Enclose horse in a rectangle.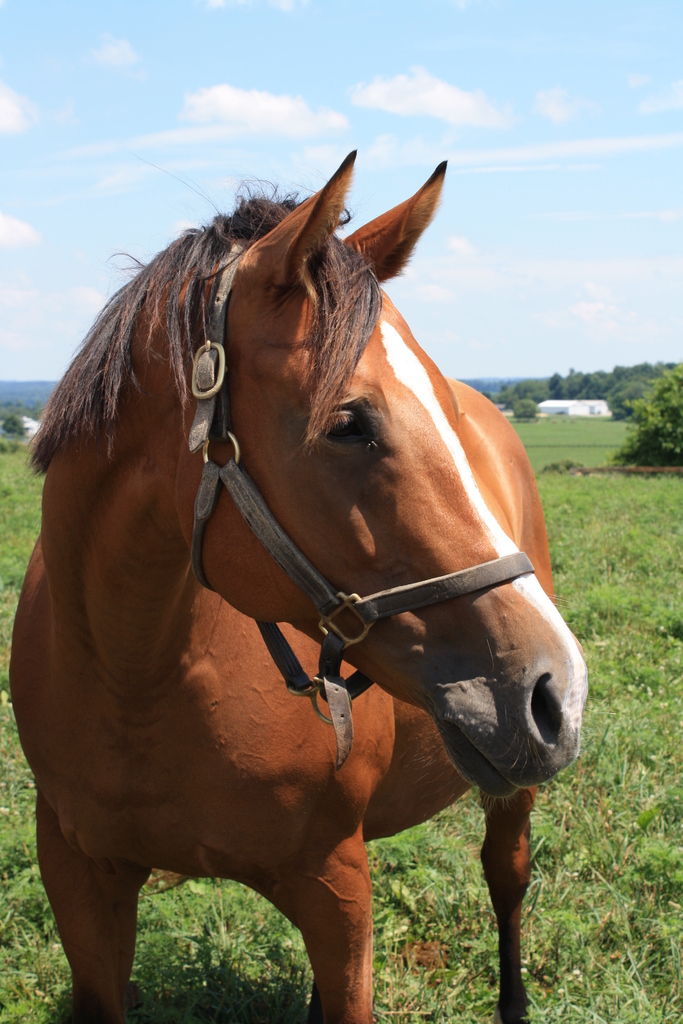
(5,141,595,1023).
